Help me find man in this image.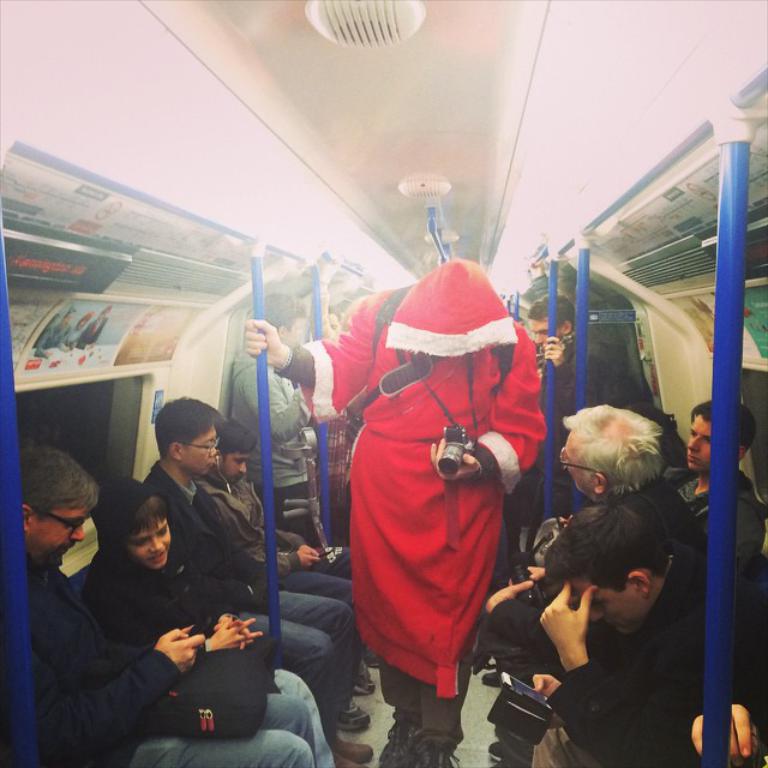
Found it: 487,401,707,754.
